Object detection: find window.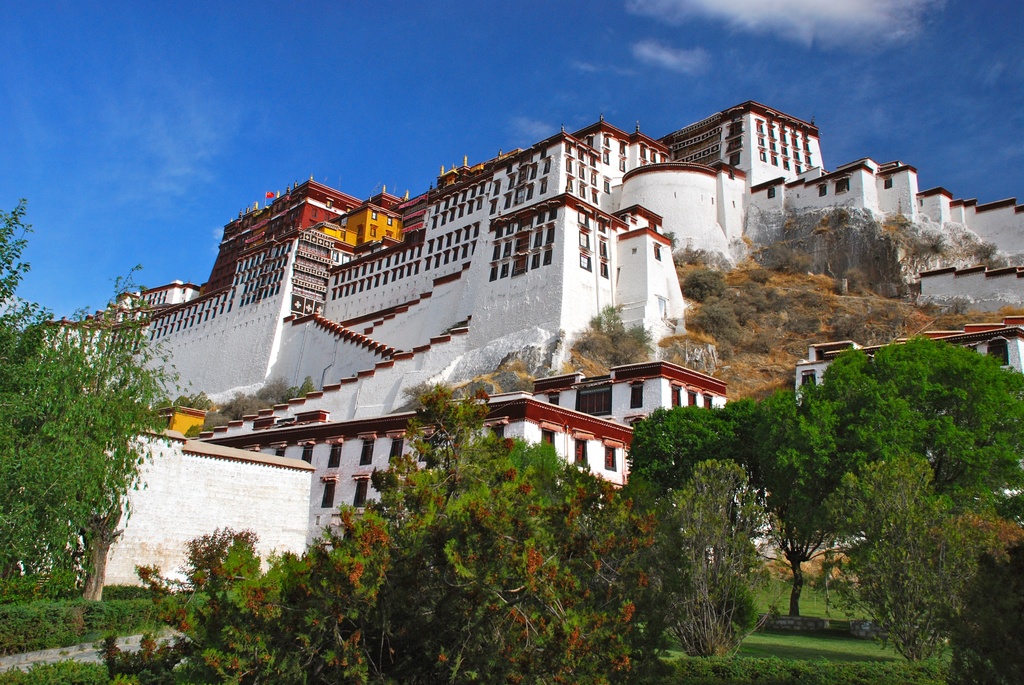
[left=984, top=340, right=1011, bottom=369].
